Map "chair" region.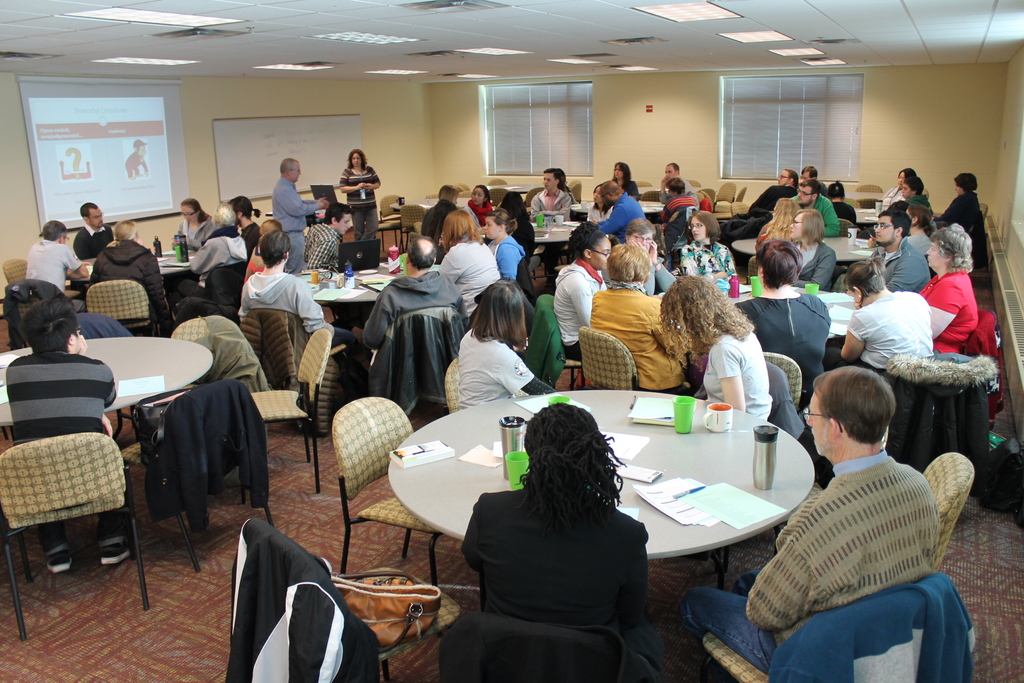
Mapped to rect(88, 278, 157, 341).
